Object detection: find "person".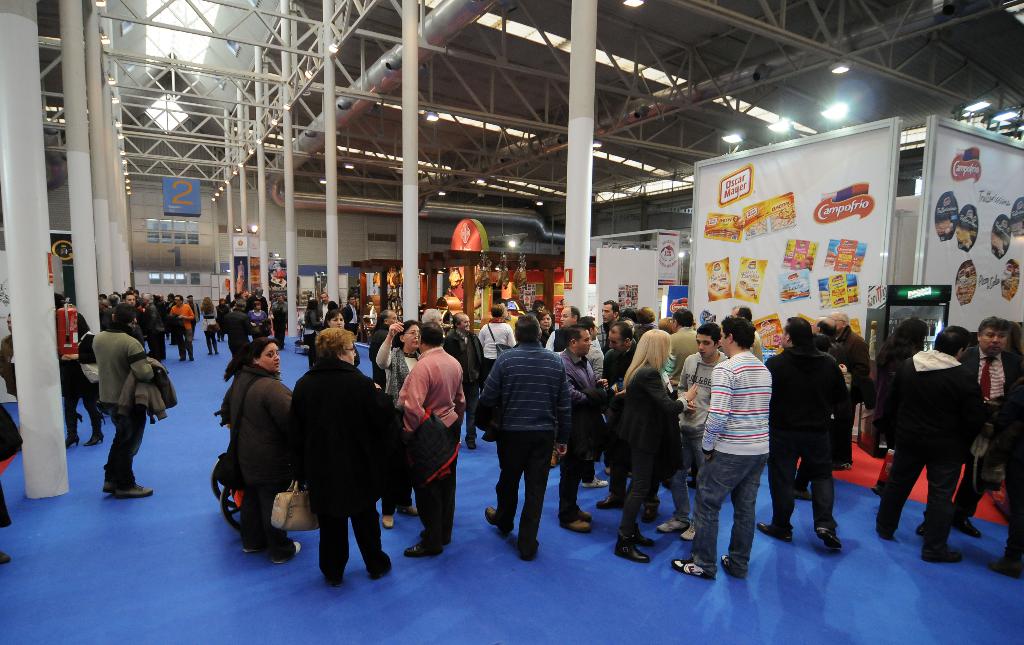
bbox=[445, 313, 487, 452].
